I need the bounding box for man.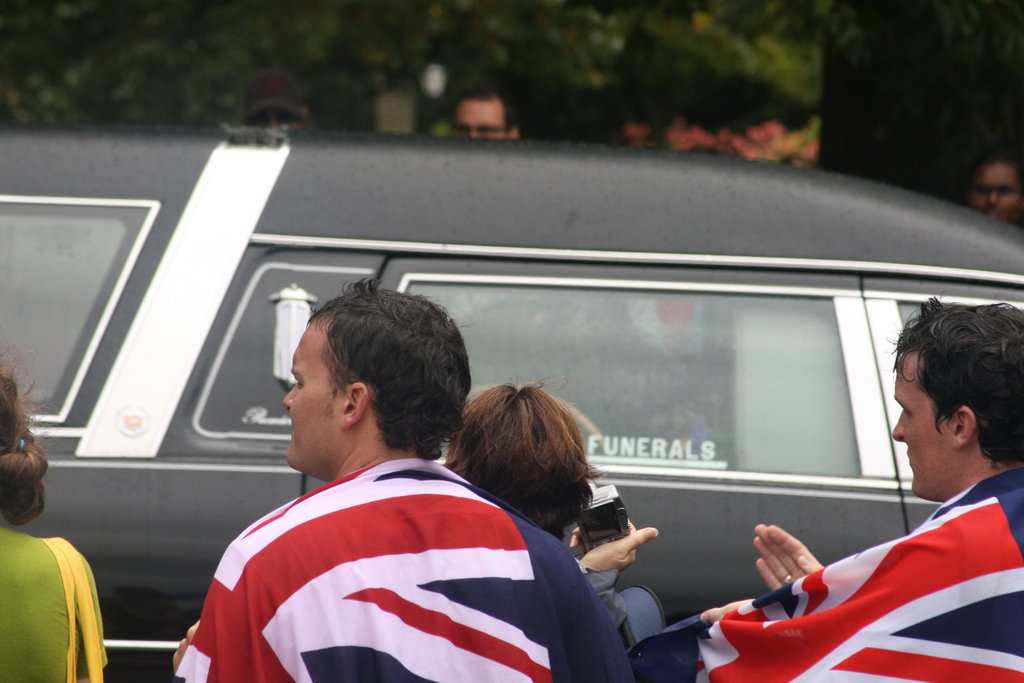
Here it is: rect(238, 67, 312, 134).
